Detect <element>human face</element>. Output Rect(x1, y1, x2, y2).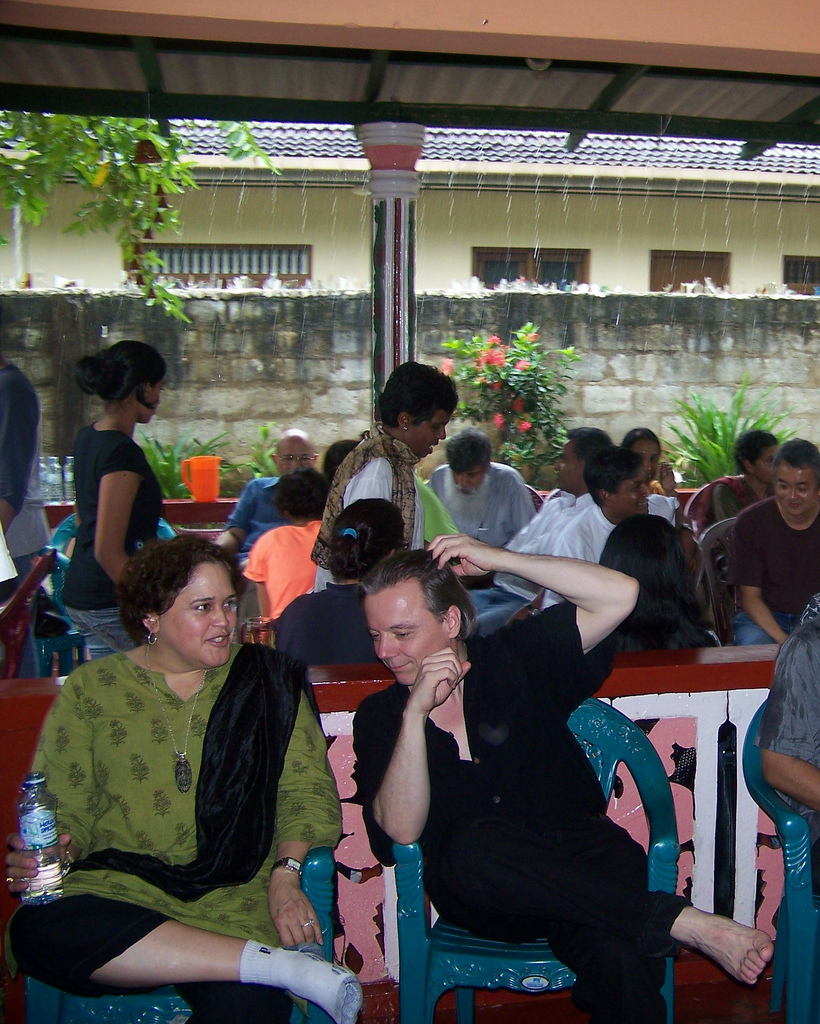
Rect(776, 462, 817, 511).
